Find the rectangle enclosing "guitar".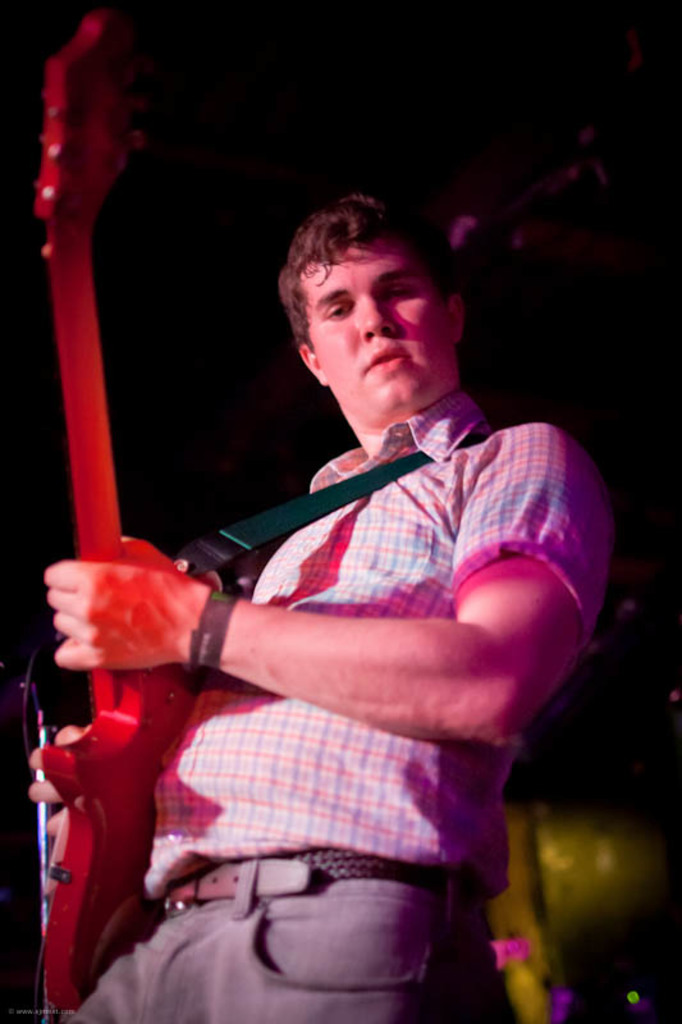
box(19, 18, 223, 1023).
